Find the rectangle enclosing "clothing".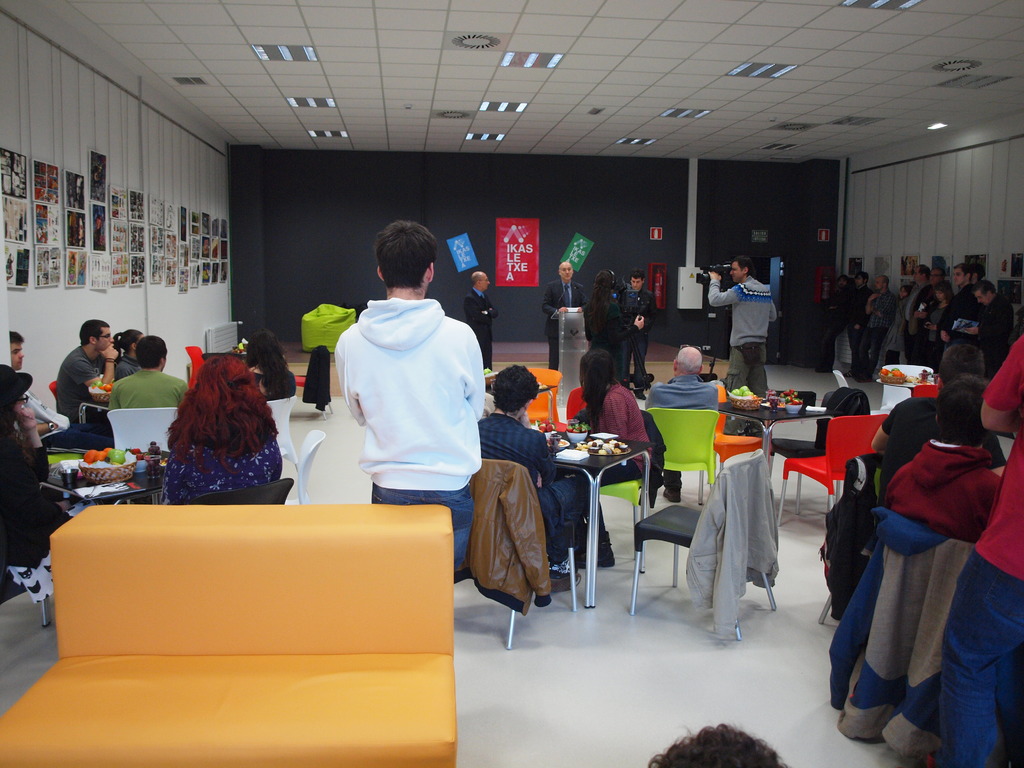
l=98, t=364, r=193, b=410.
